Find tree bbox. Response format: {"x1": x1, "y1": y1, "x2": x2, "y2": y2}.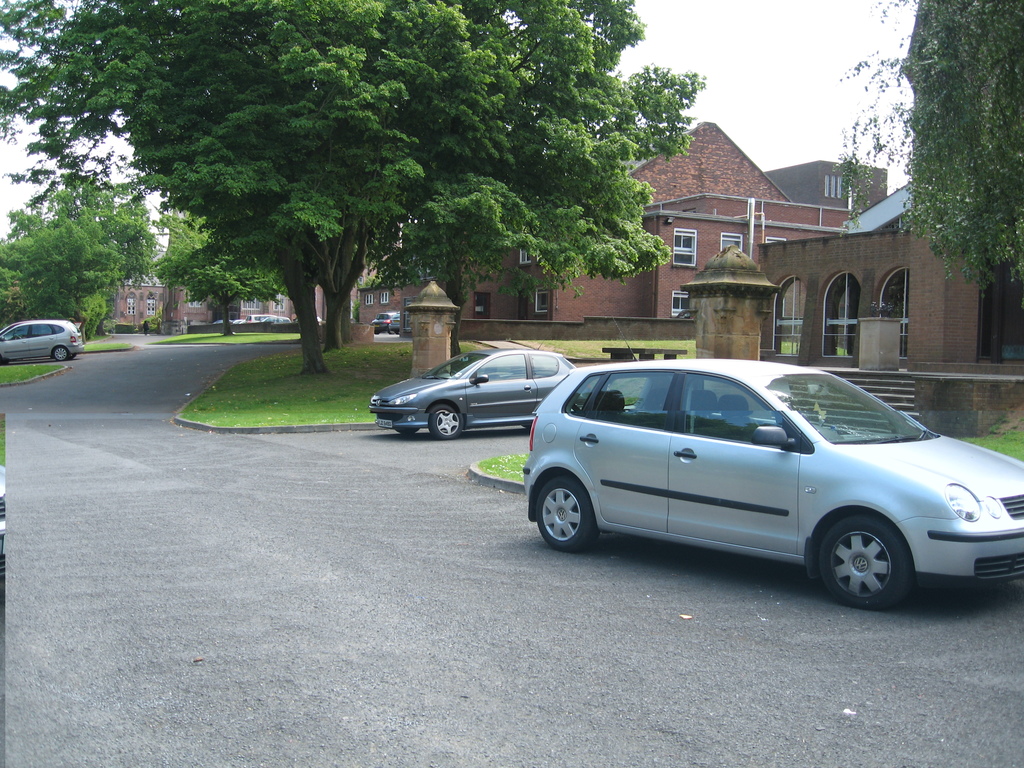
{"x1": 833, "y1": 0, "x2": 1023, "y2": 294}.
